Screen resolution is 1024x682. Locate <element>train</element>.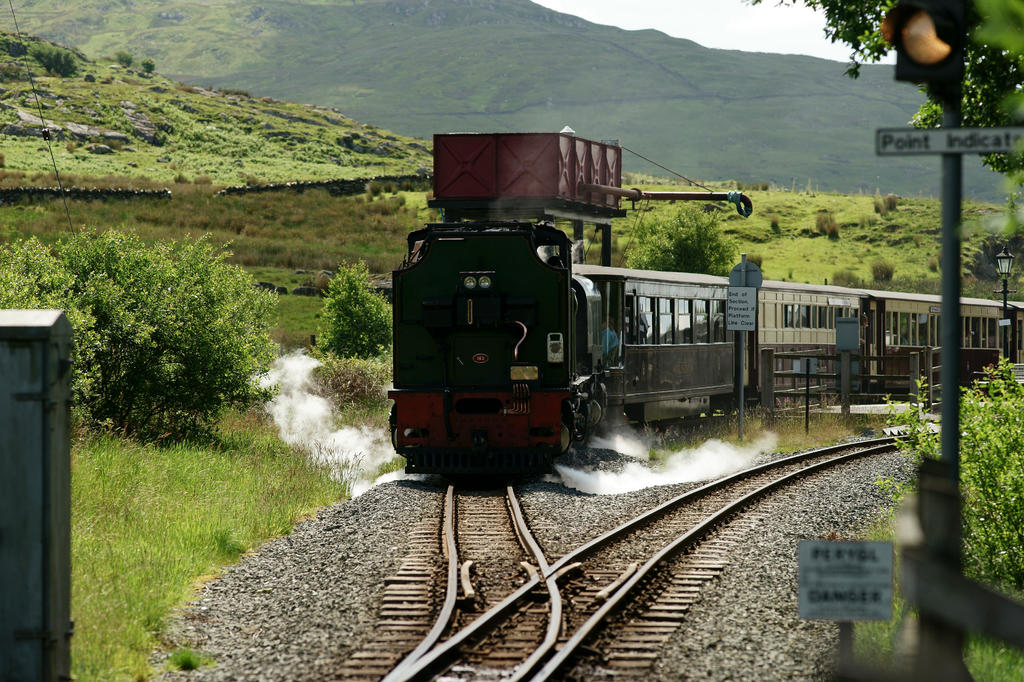
bbox=[387, 223, 1023, 480].
